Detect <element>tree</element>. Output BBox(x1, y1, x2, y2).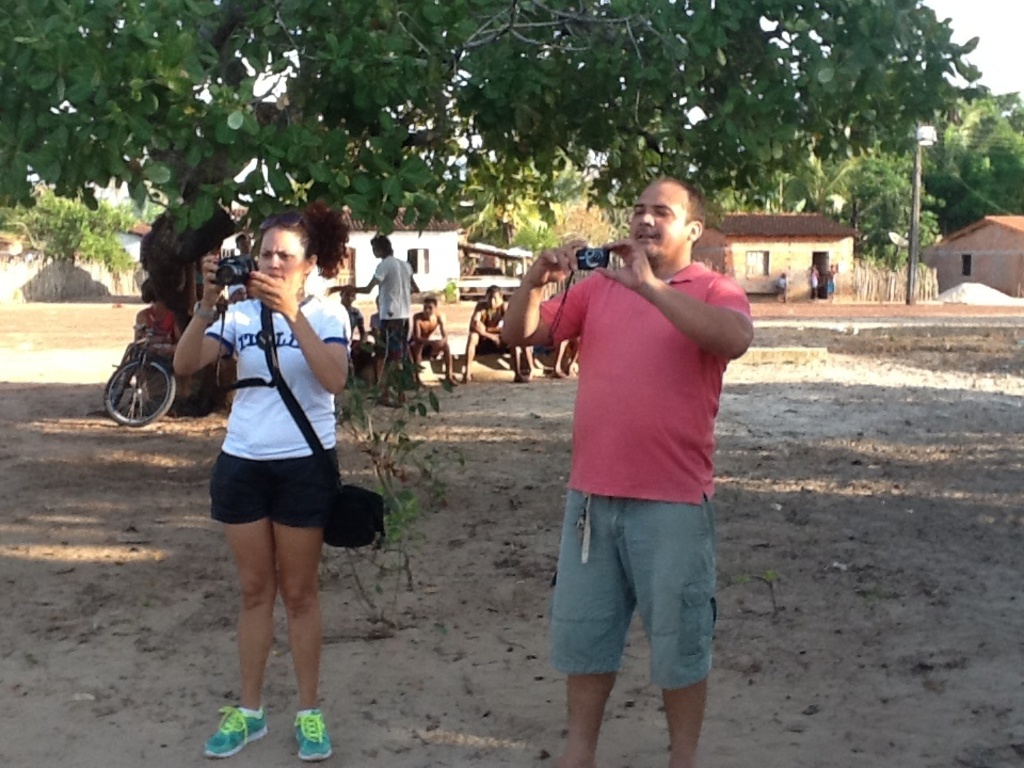
BBox(0, 0, 989, 416).
